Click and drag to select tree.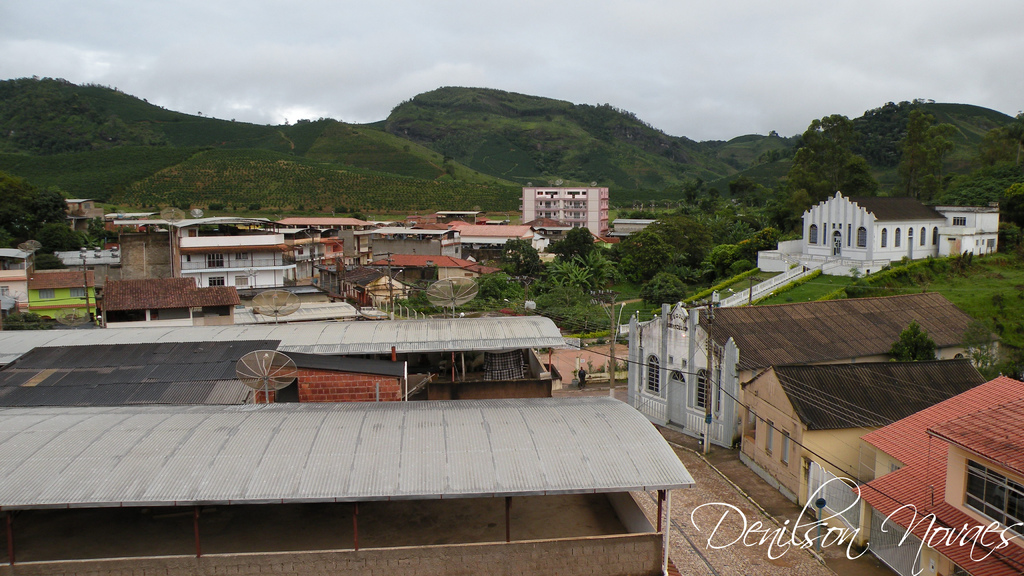
Selection: BBox(545, 113, 550, 121).
